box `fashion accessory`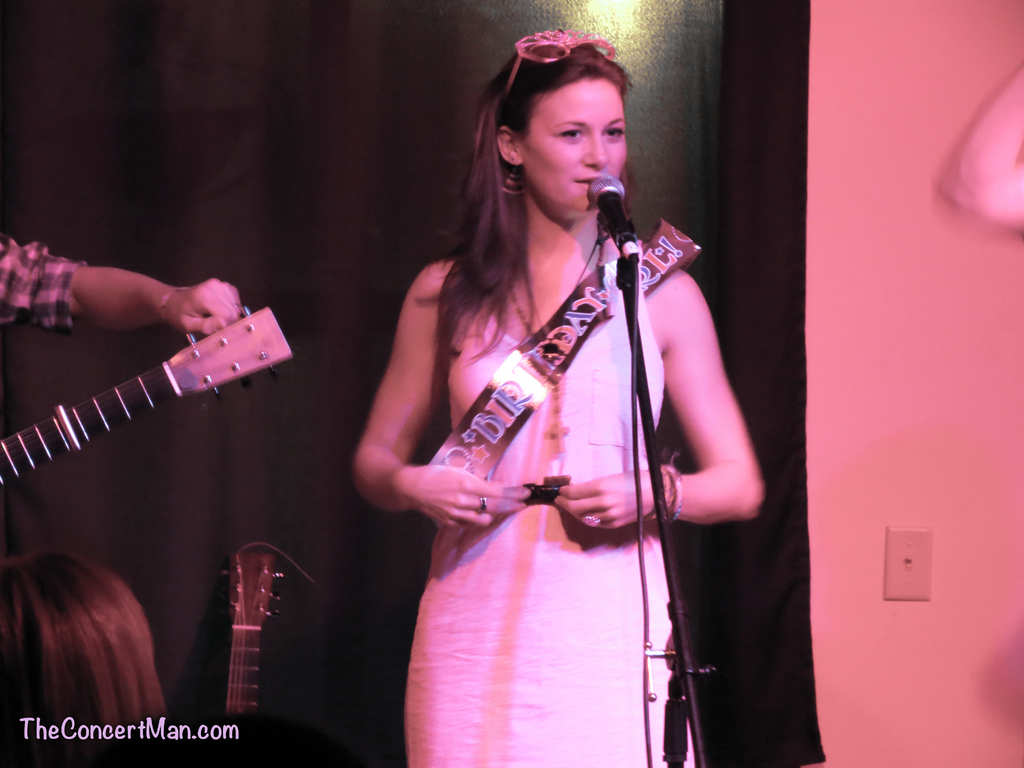
504:223:610:454
